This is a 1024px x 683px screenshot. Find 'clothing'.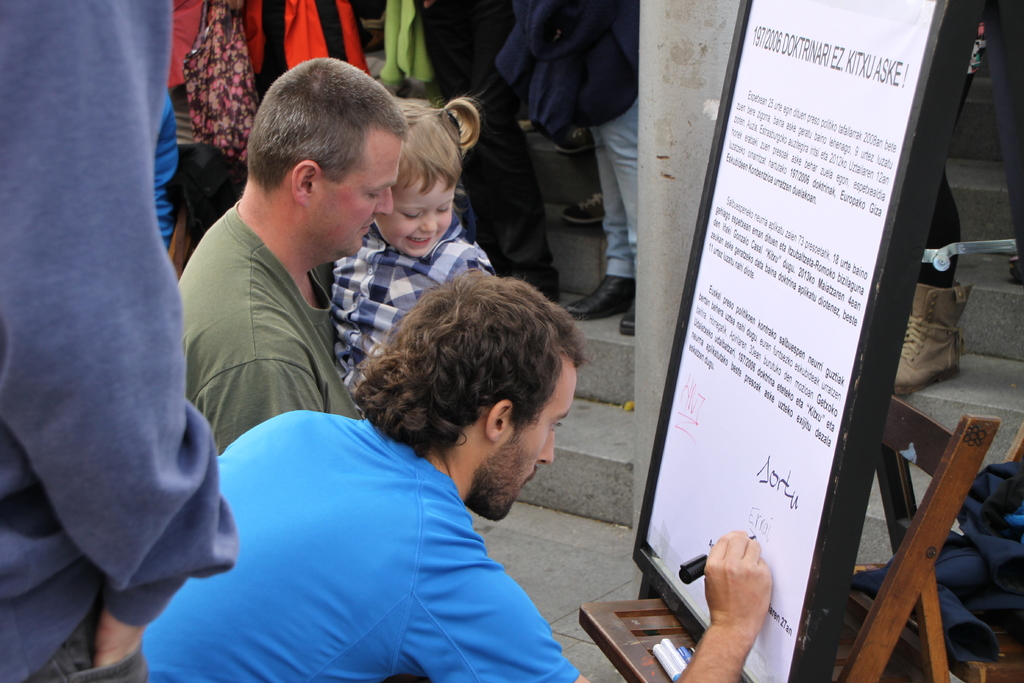
Bounding box: bbox=(159, 0, 267, 236).
